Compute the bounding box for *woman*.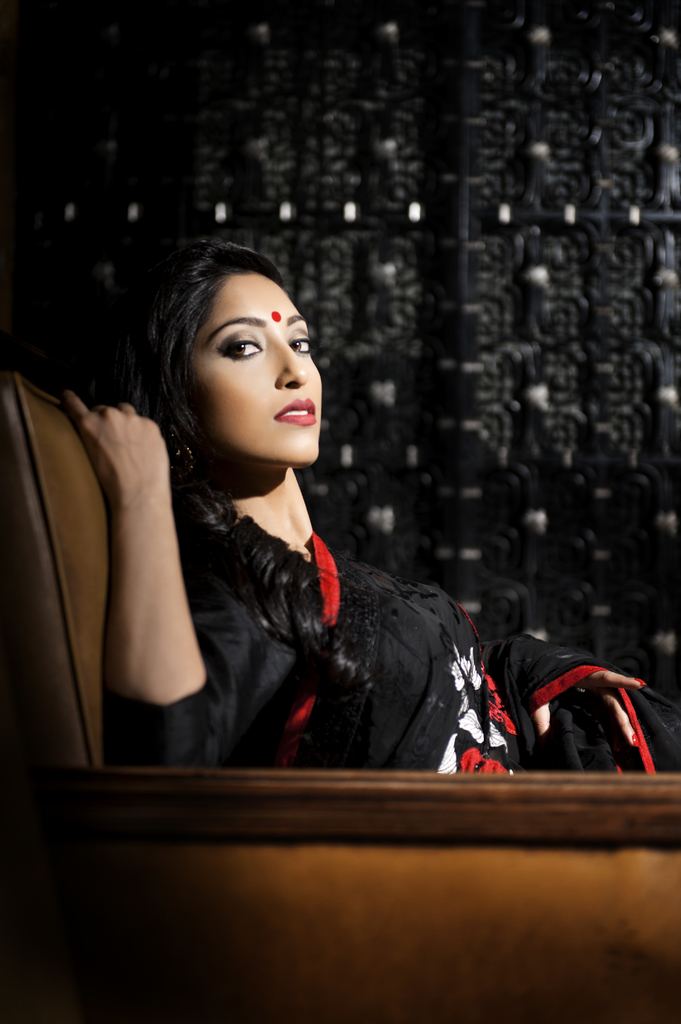
region(59, 234, 680, 787).
